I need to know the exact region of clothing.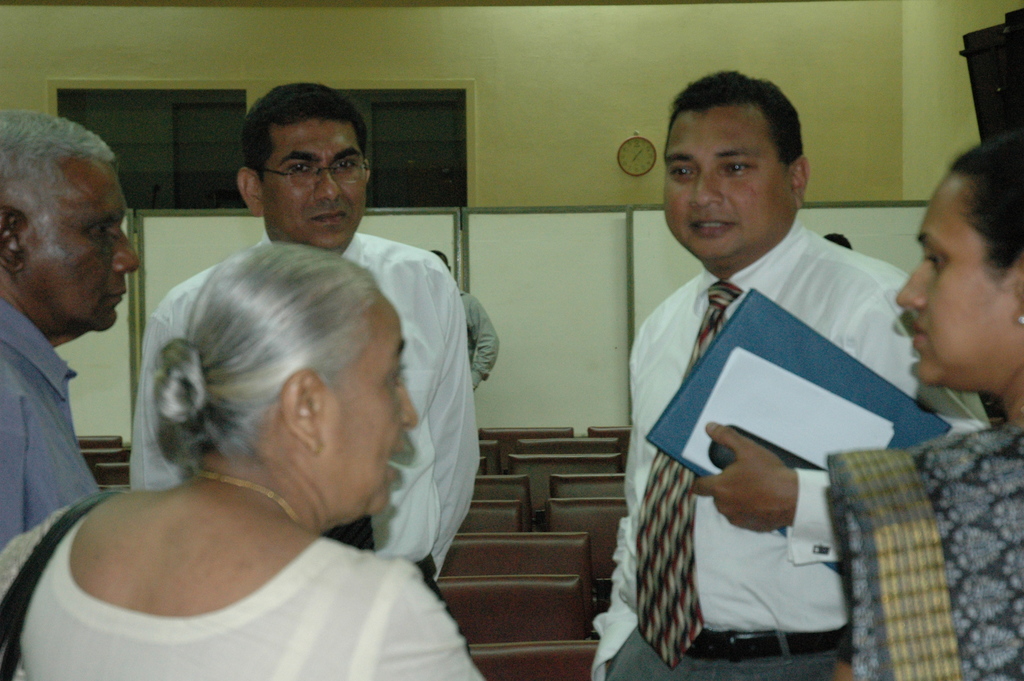
Region: region(824, 427, 1023, 680).
